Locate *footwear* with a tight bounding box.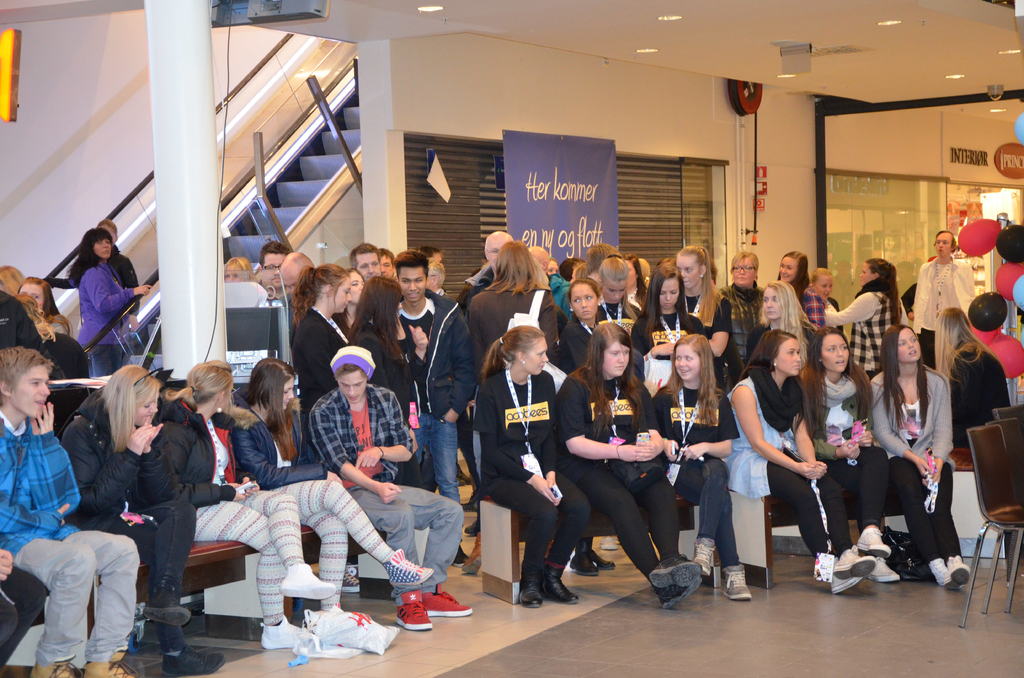
l=723, t=565, r=753, b=602.
